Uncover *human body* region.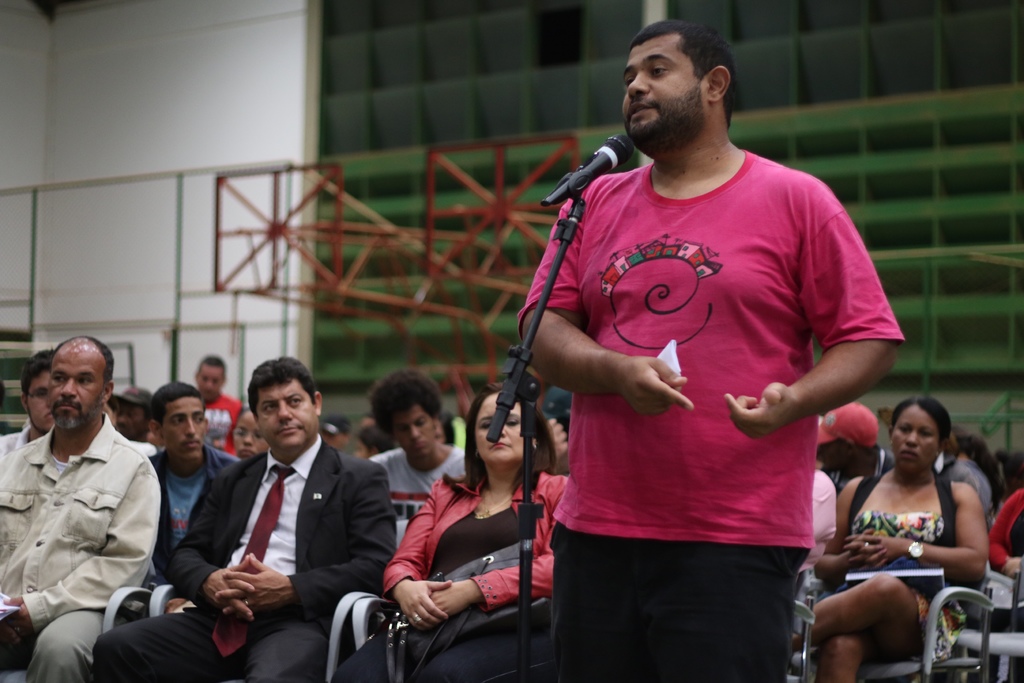
Uncovered: BBox(0, 334, 161, 682).
